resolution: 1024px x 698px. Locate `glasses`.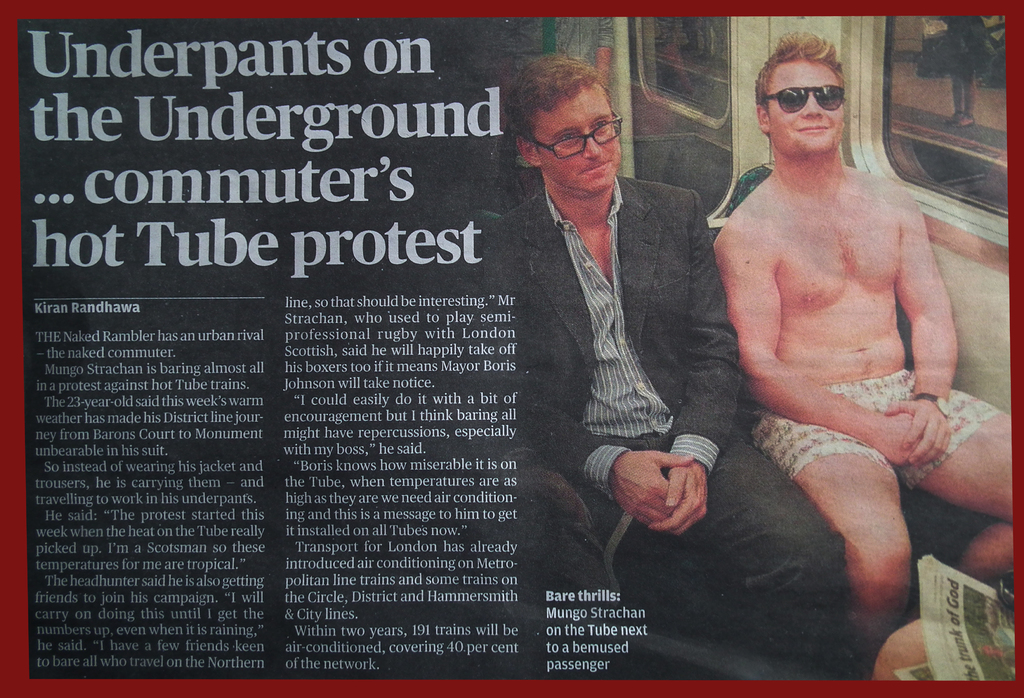
rect(511, 113, 626, 157).
